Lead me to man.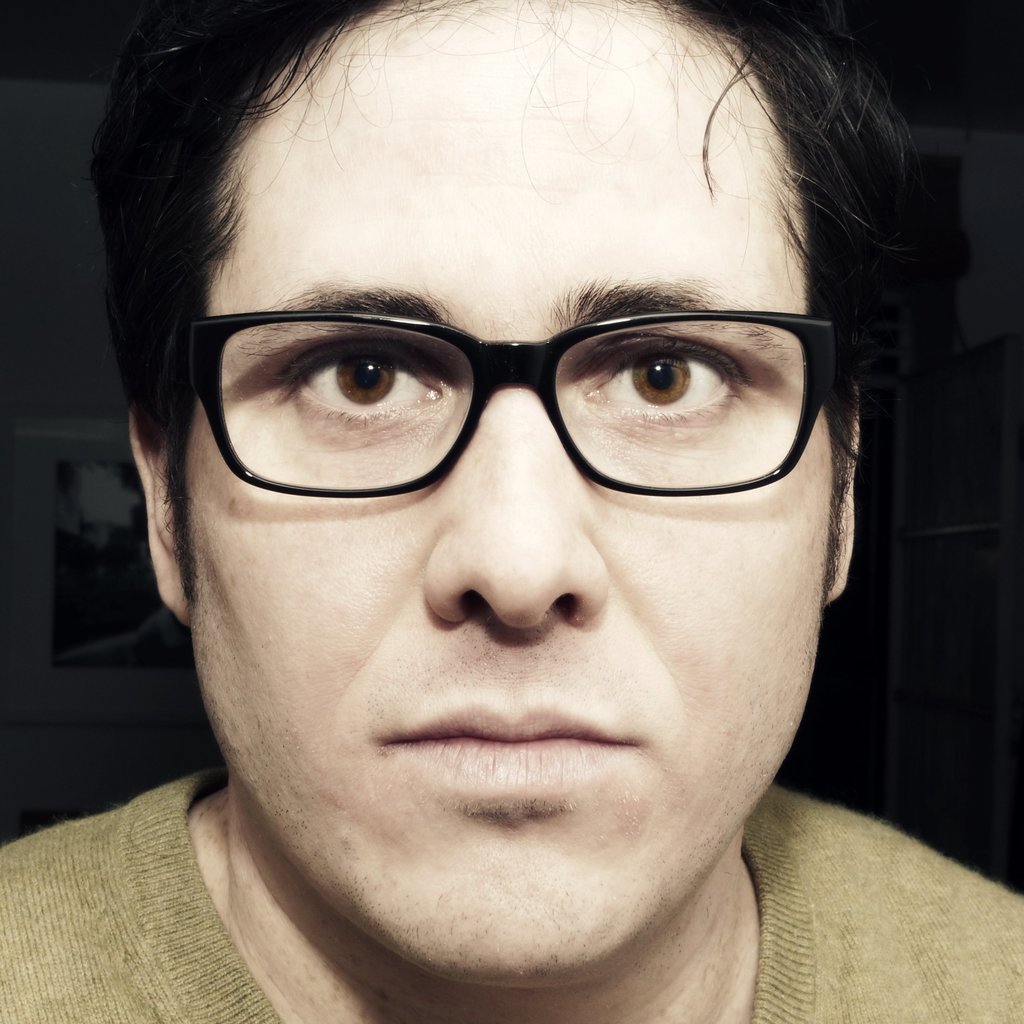
Lead to 0/0/1023/1023.
